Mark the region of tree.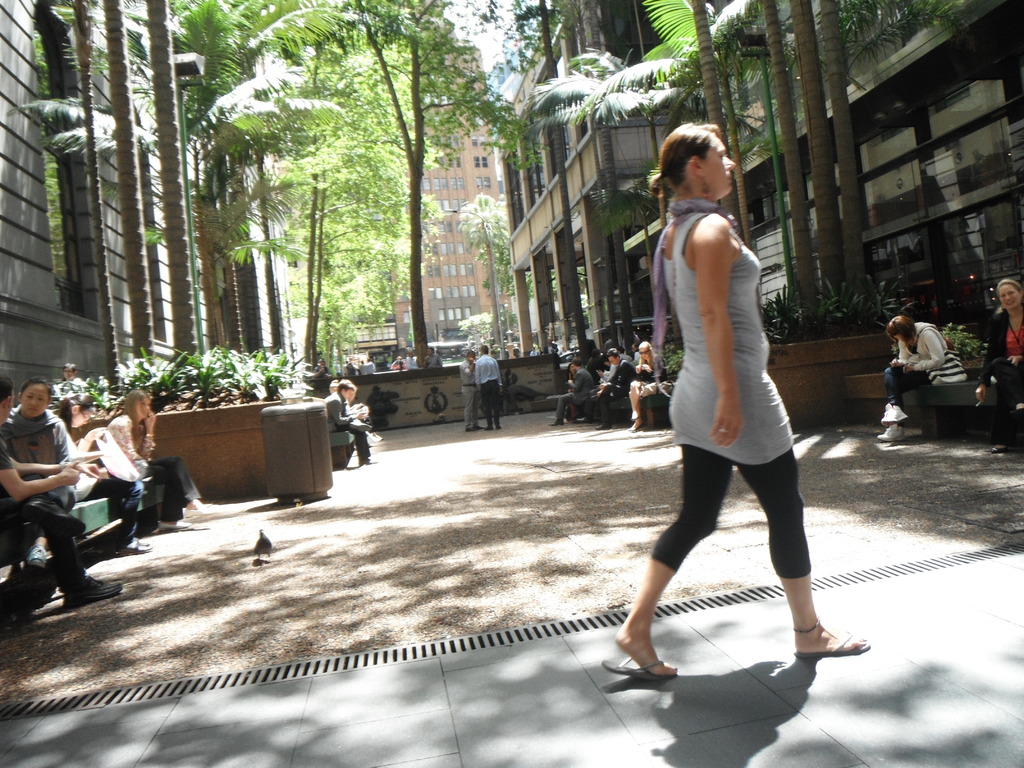
Region: region(518, 0, 784, 325).
